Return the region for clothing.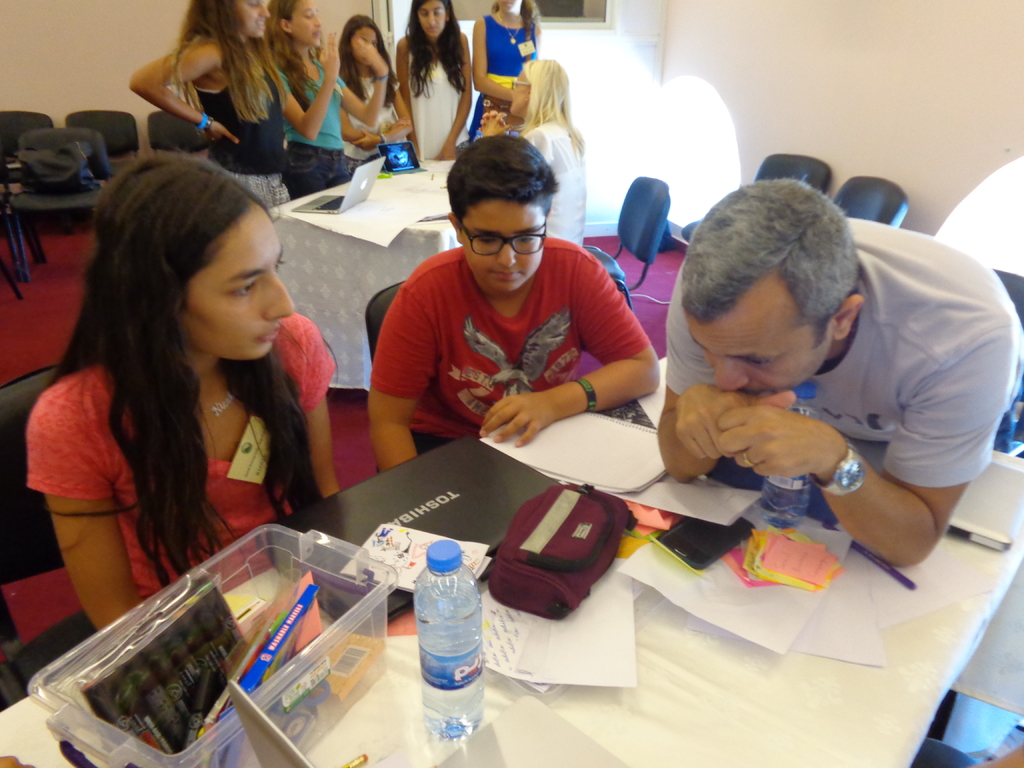
406 49 471 151.
